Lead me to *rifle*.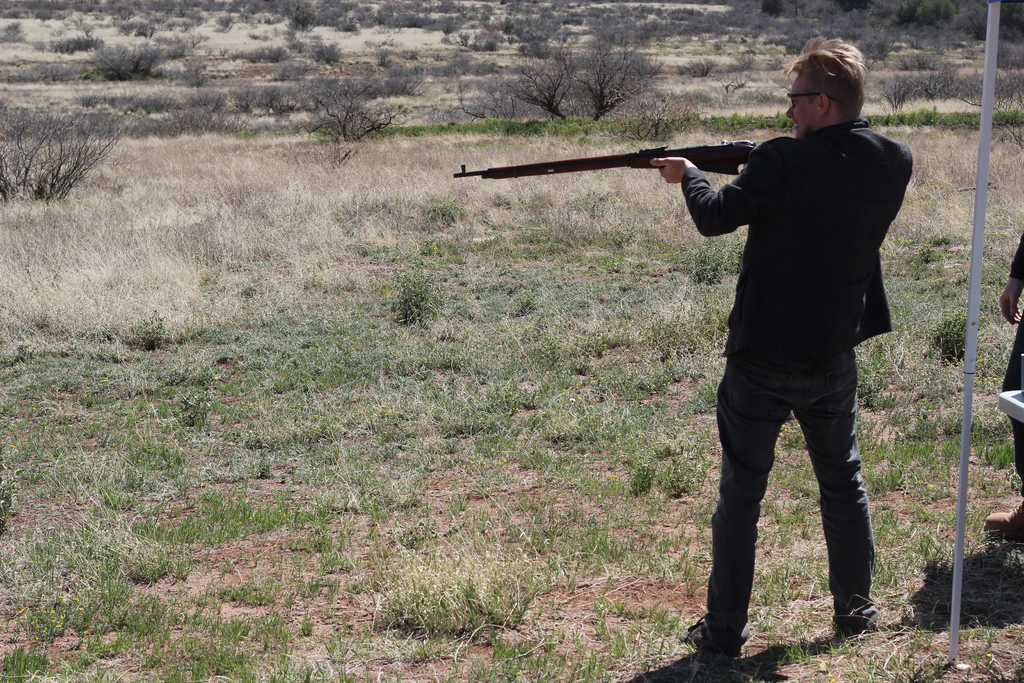
Lead to (x1=449, y1=142, x2=758, y2=183).
